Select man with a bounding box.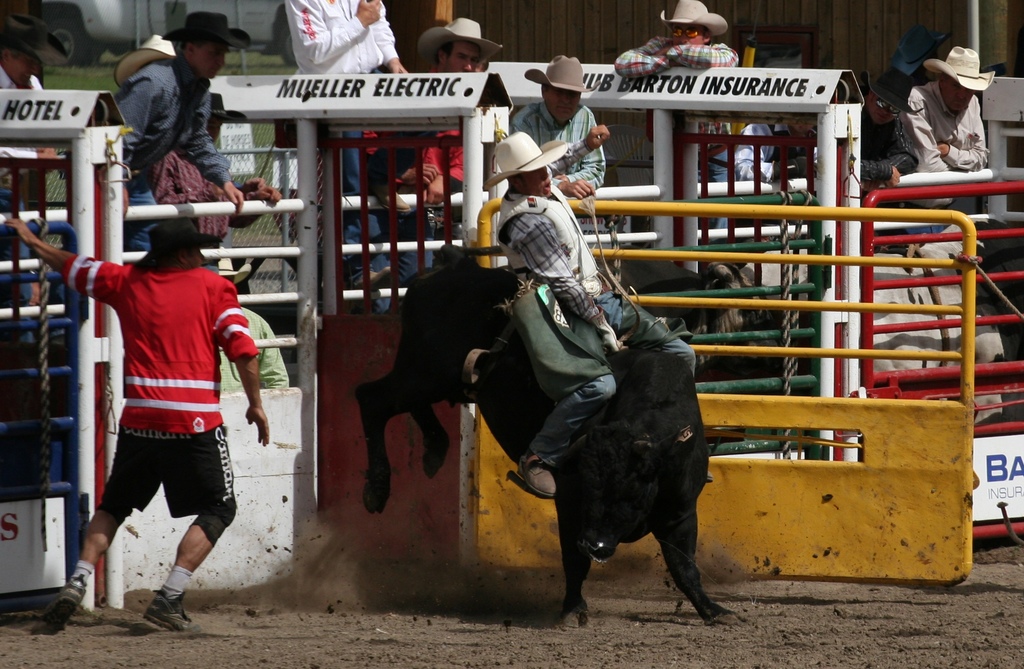
rect(611, 0, 746, 186).
